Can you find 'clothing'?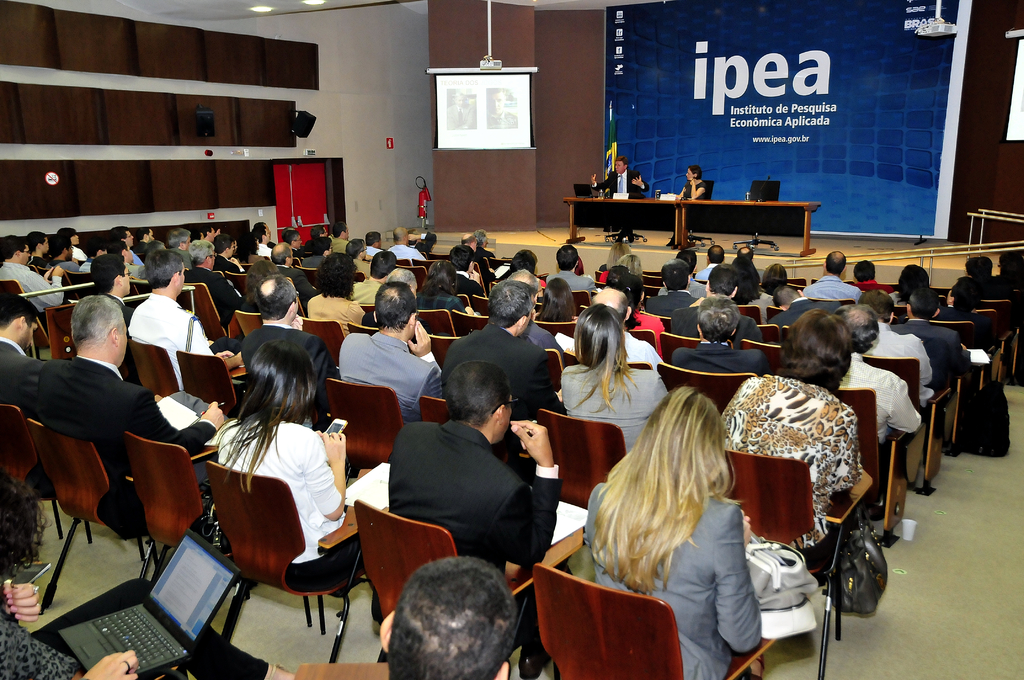
Yes, bounding box: bbox=[720, 382, 858, 527].
